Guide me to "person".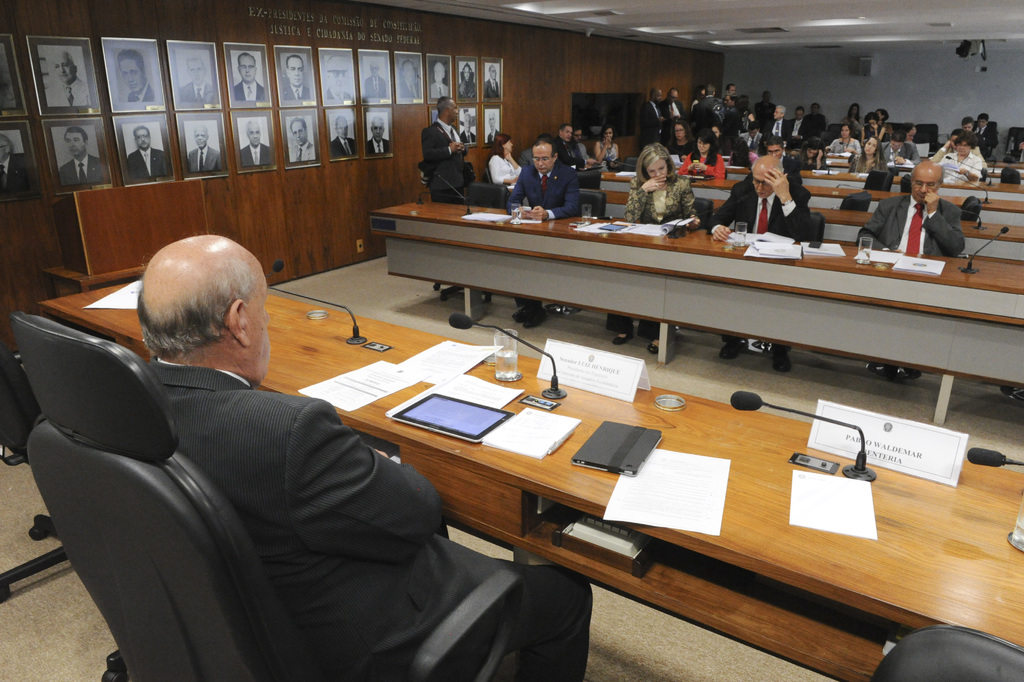
Guidance: l=145, t=229, r=591, b=681.
